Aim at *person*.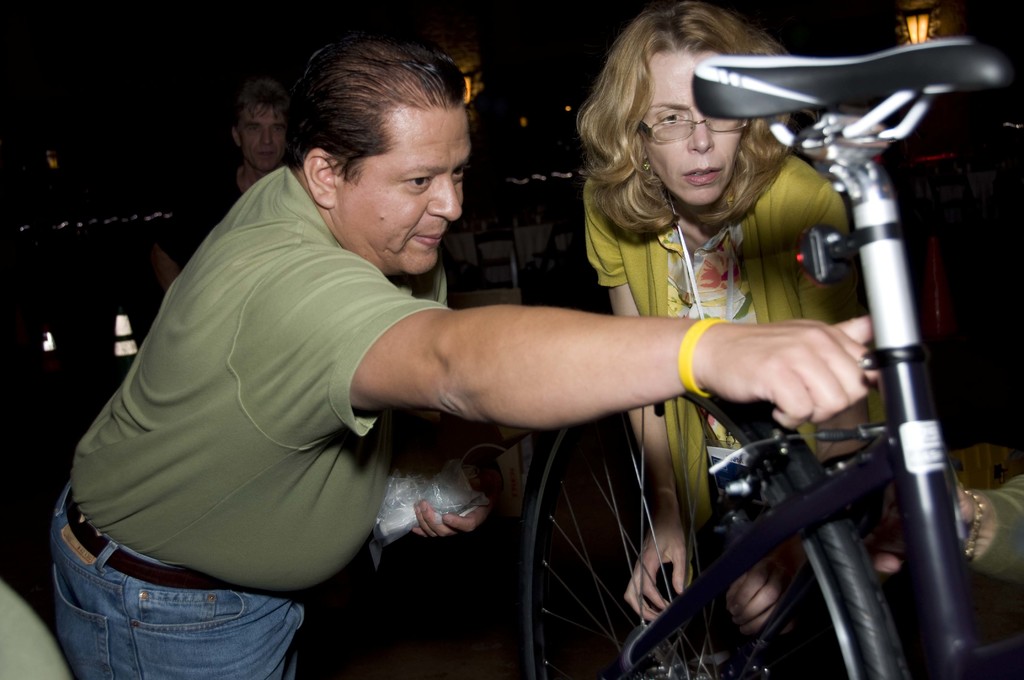
Aimed at (x1=149, y1=69, x2=294, y2=285).
